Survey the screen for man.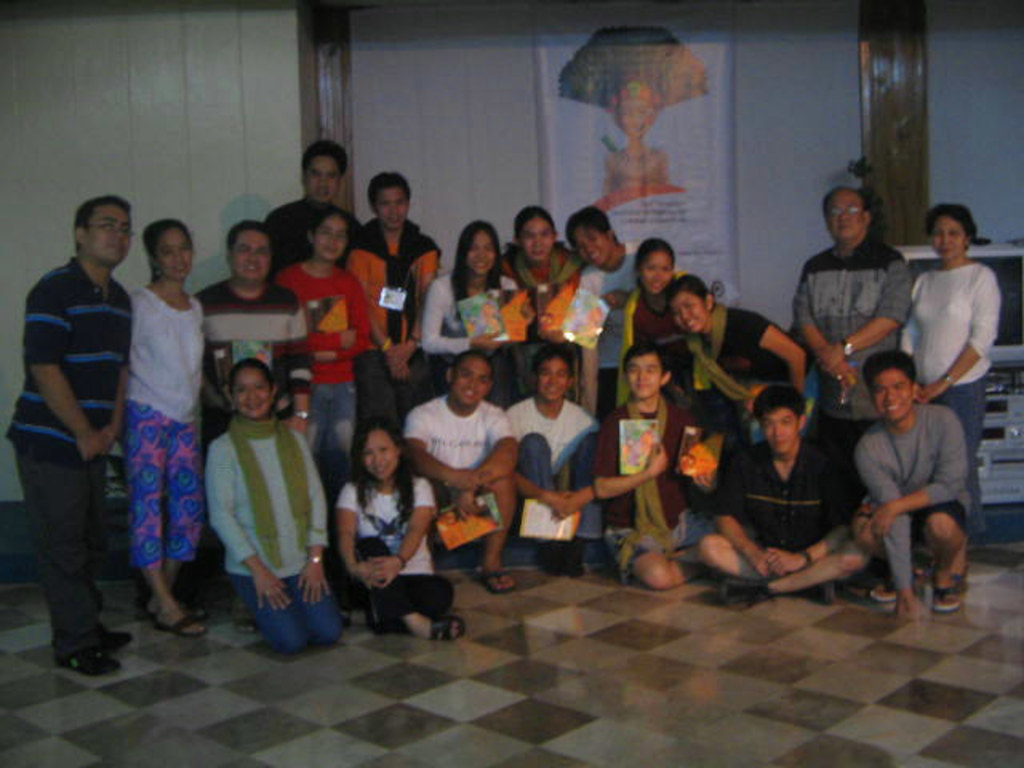
Survey found: box(504, 347, 605, 578).
